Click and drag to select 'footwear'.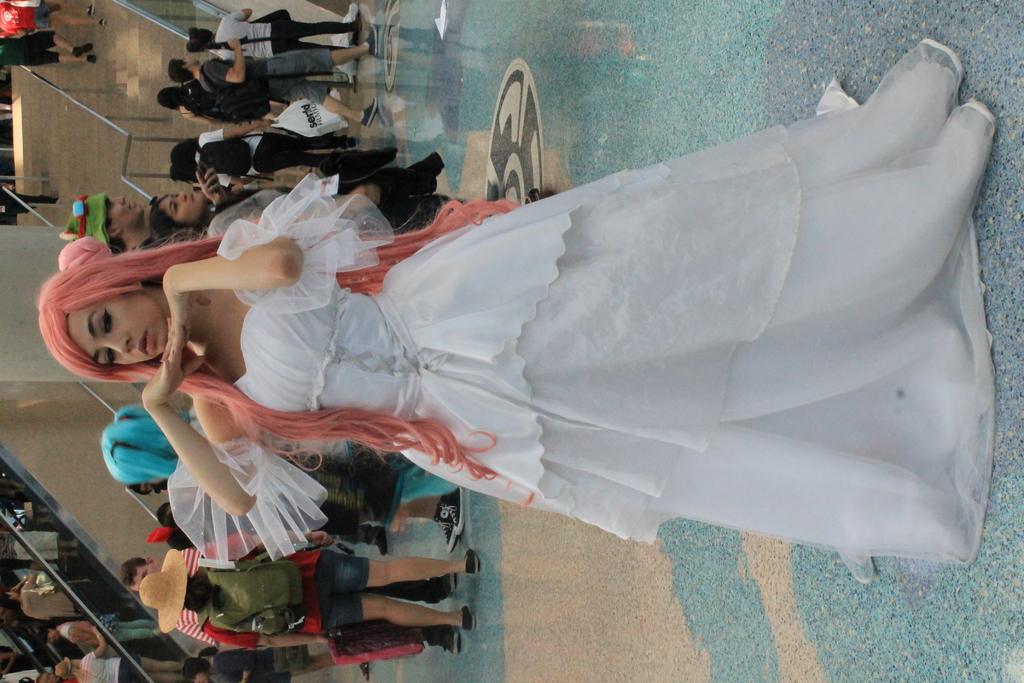
Selection: {"x1": 436, "y1": 516, "x2": 448, "y2": 545}.
